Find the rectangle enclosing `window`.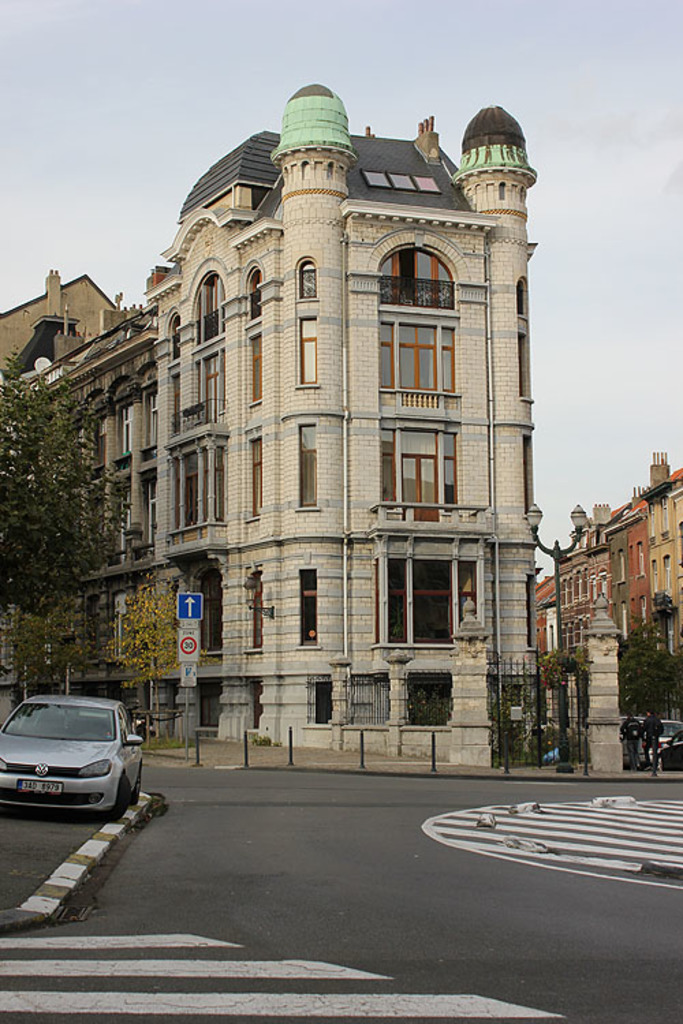
[left=380, top=311, right=464, bottom=397].
